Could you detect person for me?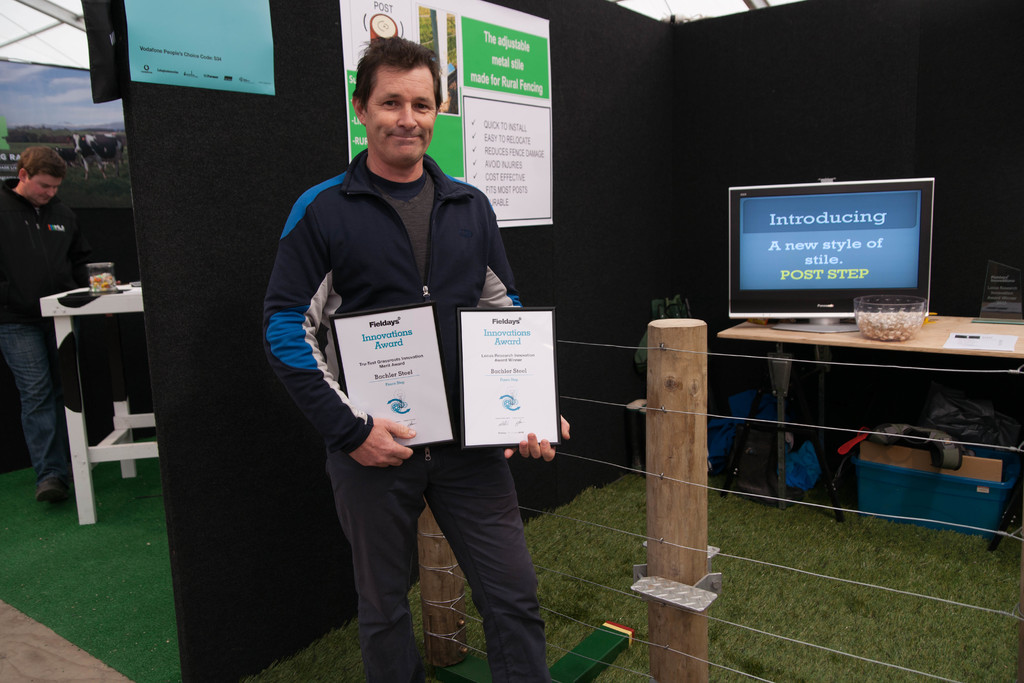
Detection result: left=260, top=33, right=570, bottom=682.
